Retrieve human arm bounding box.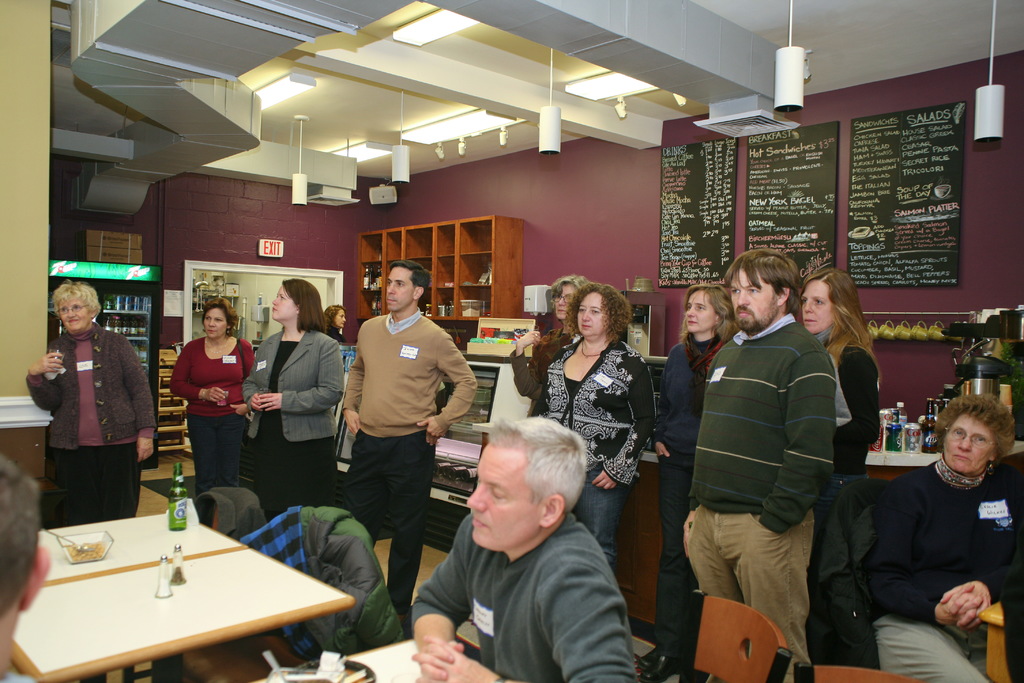
Bounding box: locate(934, 469, 1023, 629).
